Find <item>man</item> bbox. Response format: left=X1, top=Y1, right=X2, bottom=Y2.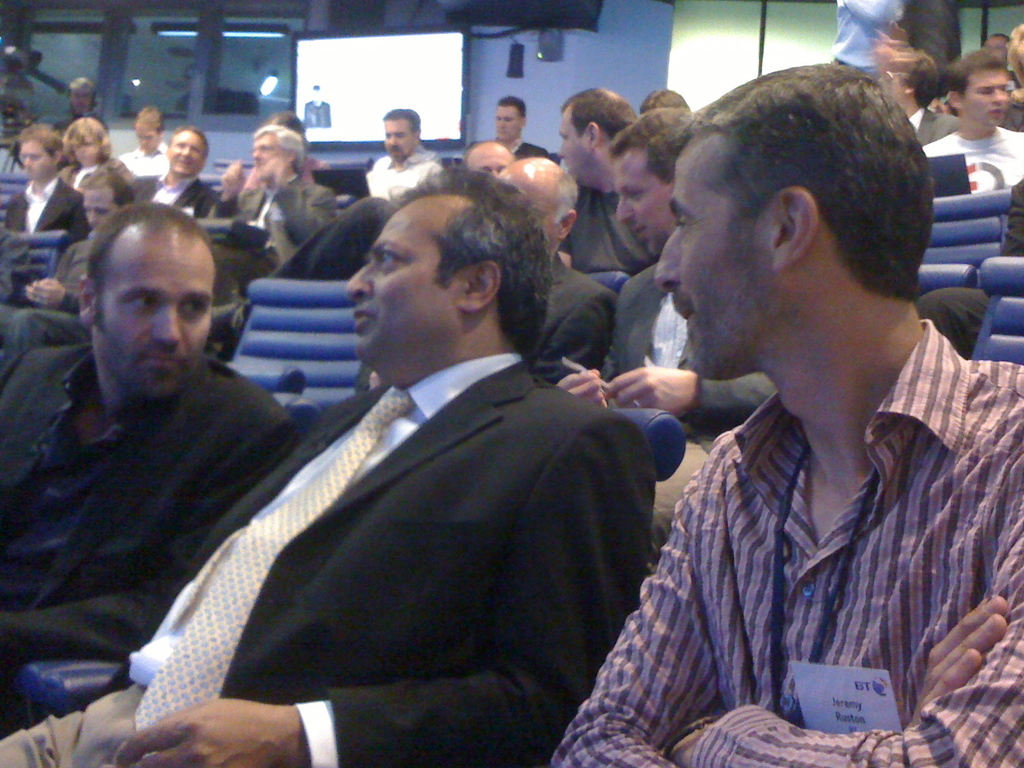
left=486, top=94, right=553, bottom=161.
